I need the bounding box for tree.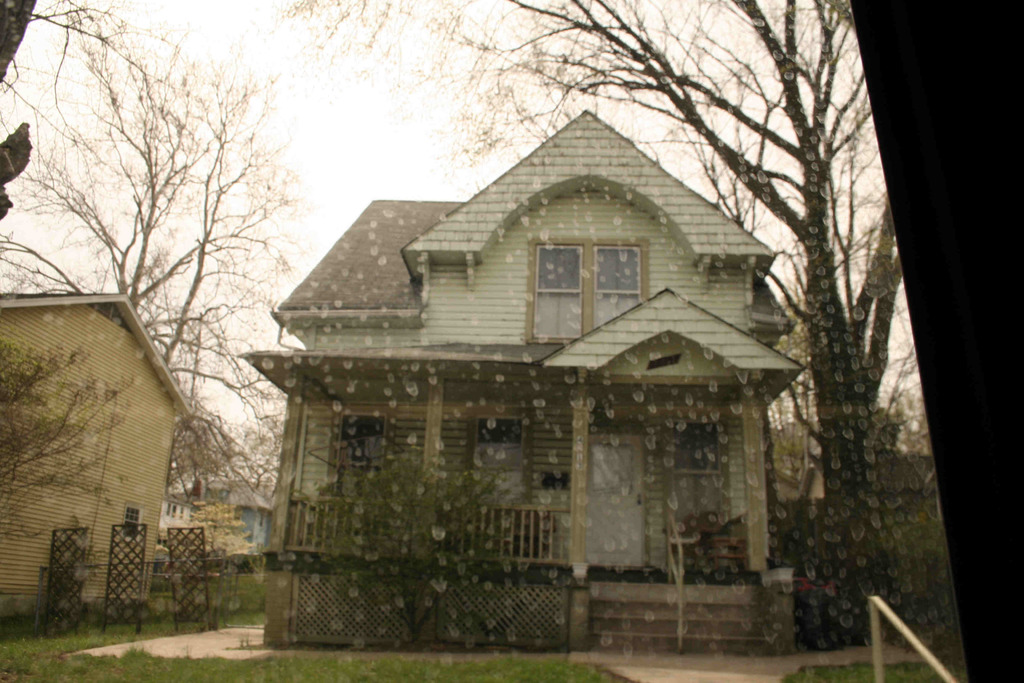
Here it is: 287:0:946:638.
